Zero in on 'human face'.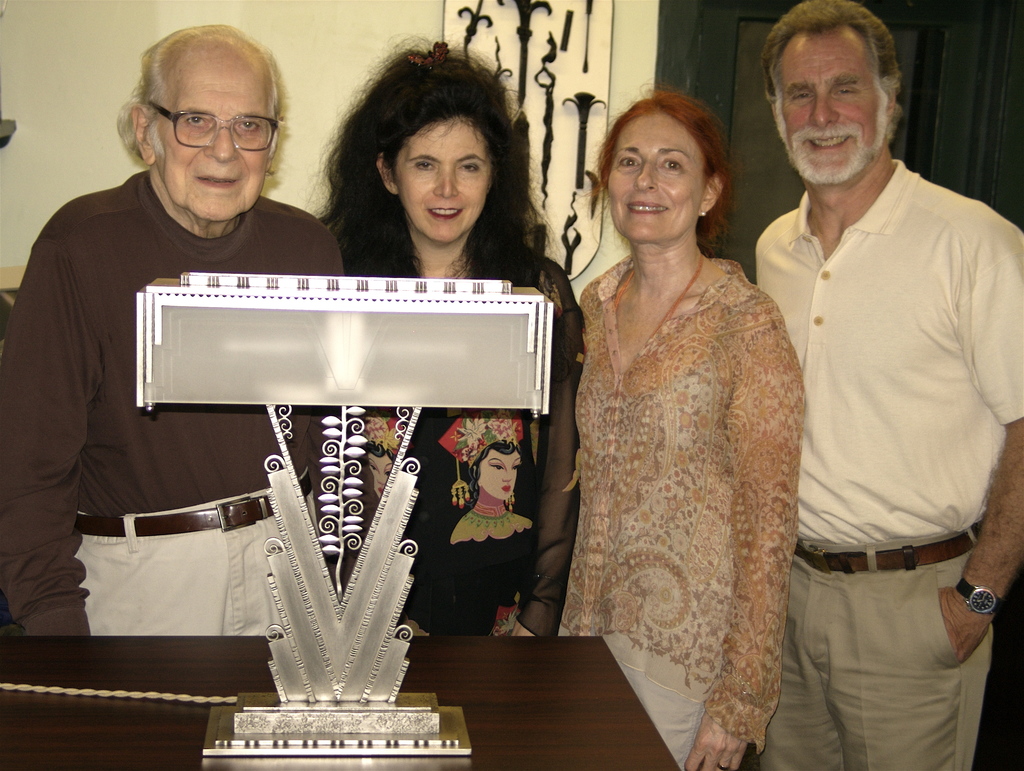
Zeroed in: {"left": 781, "top": 42, "right": 883, "bottom": 182}.
